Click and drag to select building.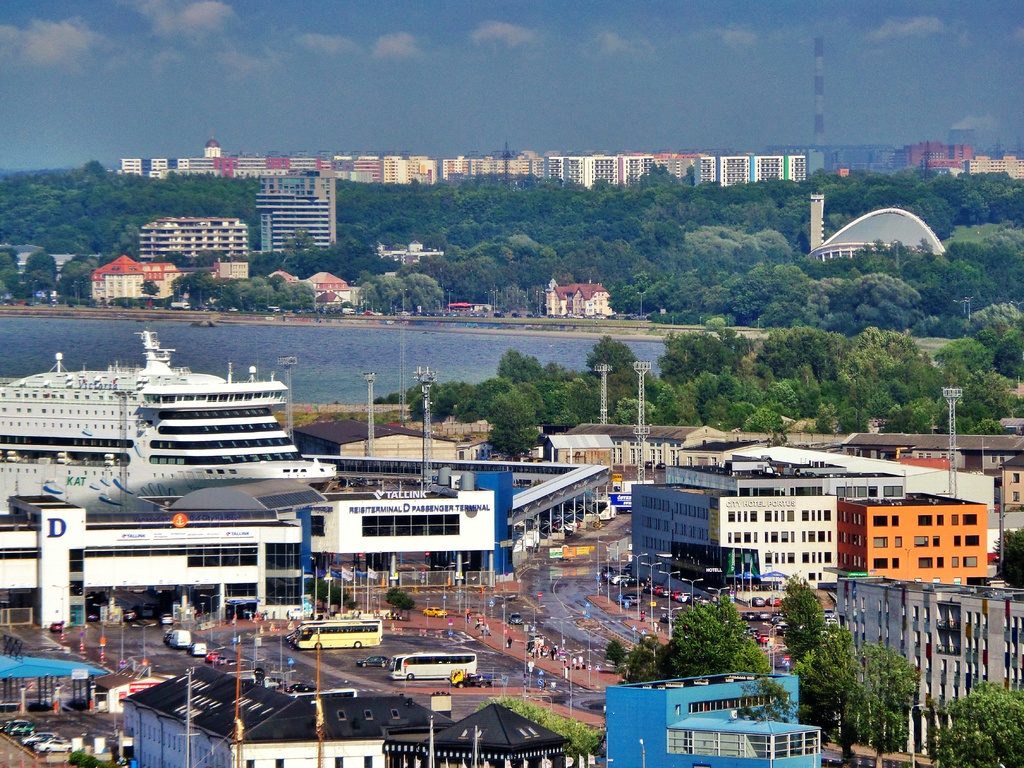
Selection: <region>253, 170, 335, 252</region>.
